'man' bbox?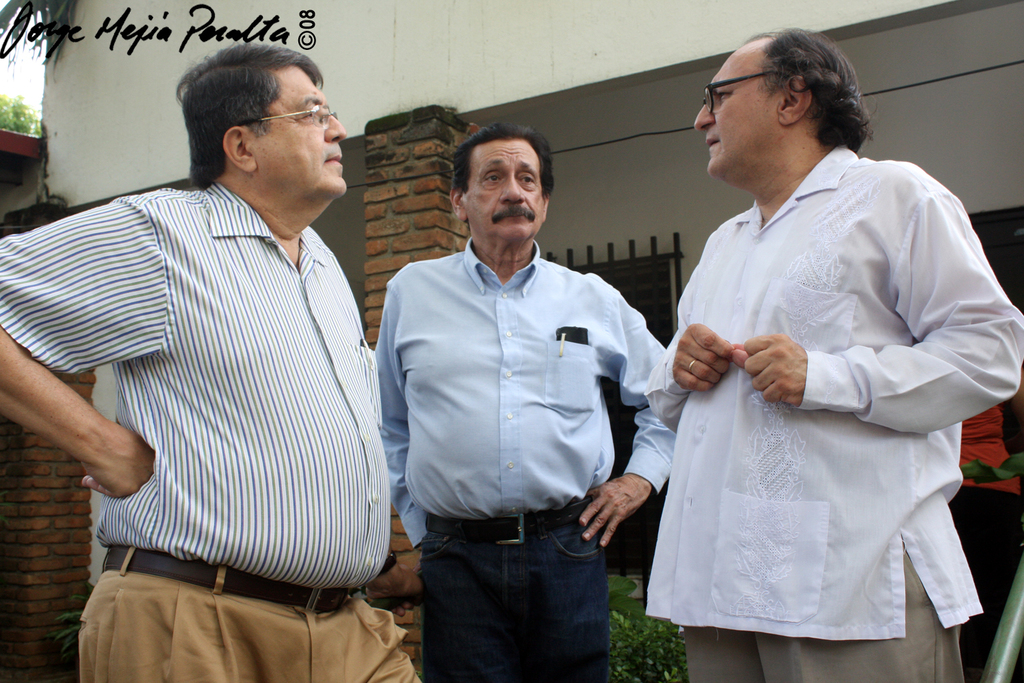
bbox=[375, 122, 674, 682]
